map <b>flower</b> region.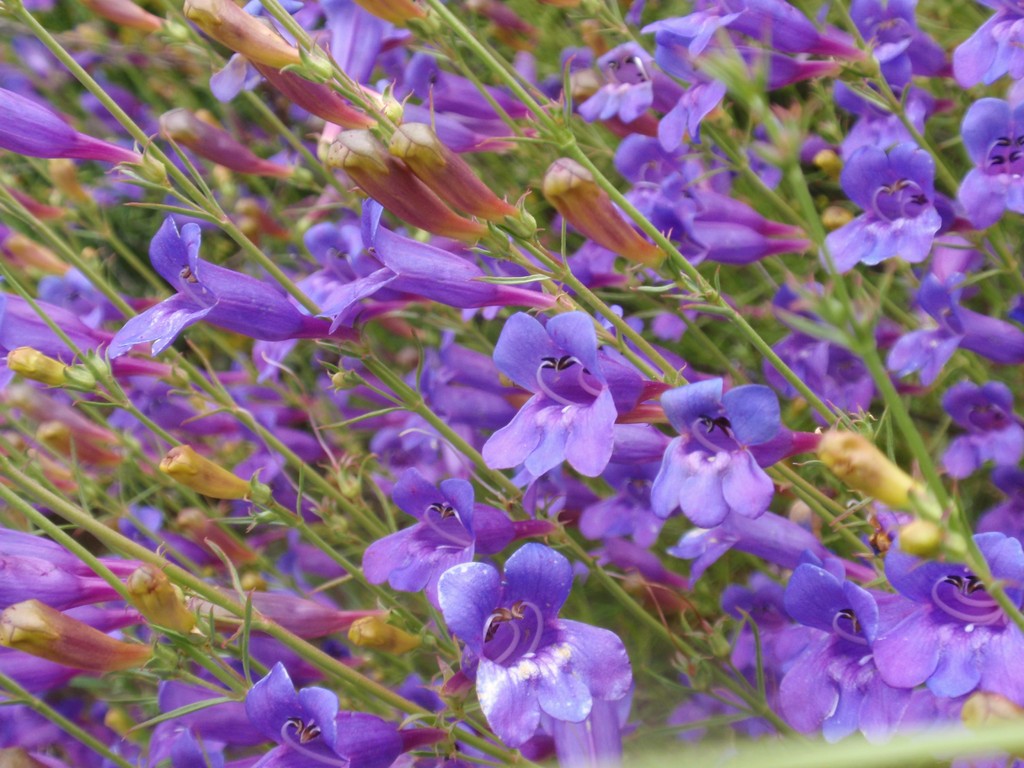
Mapped to l=815, t=139, r=956, b=280.
